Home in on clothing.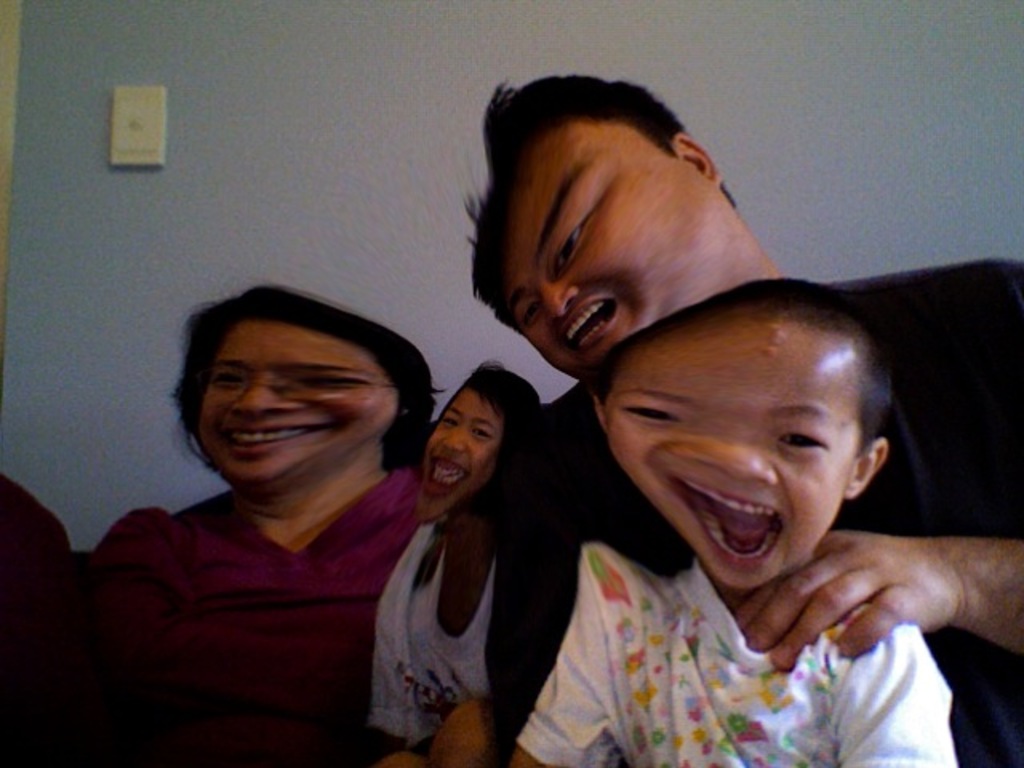
Homed in at [left=485, top=272, right=1022, bottom=766].
